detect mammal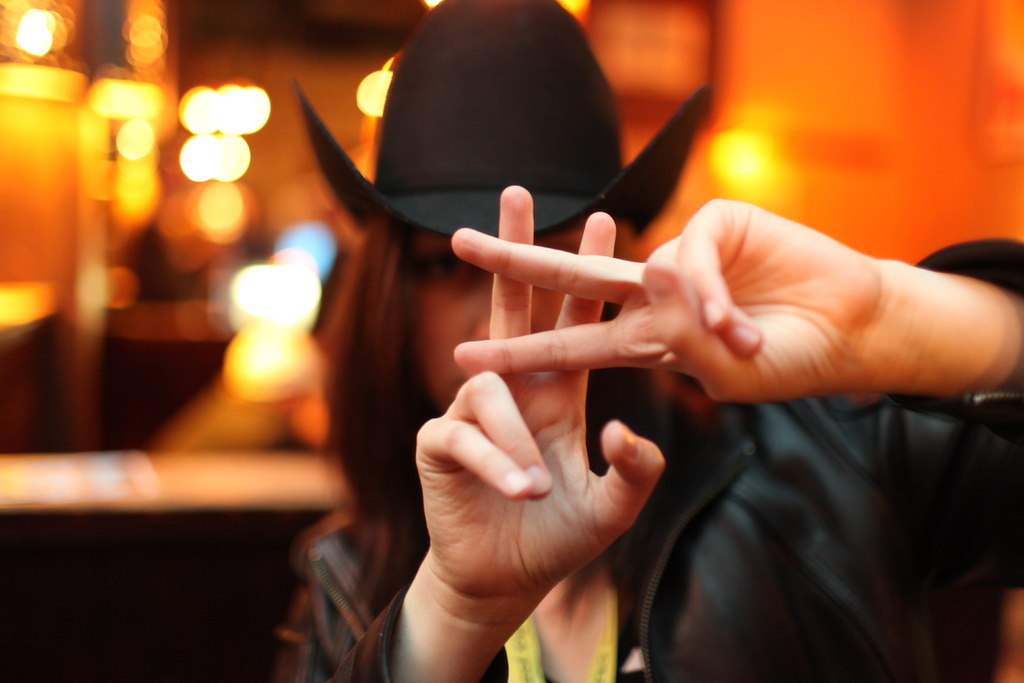
box=[274, 87, 1023, 613]
